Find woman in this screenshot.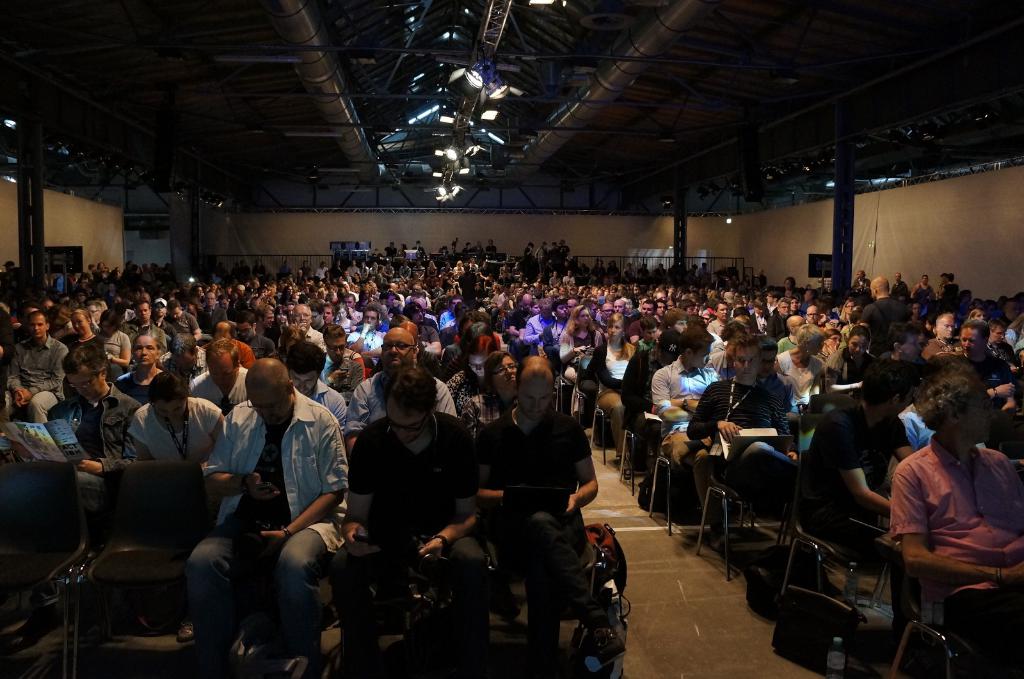
The bounding box for woman is rect(769, 325, 837, 436).
